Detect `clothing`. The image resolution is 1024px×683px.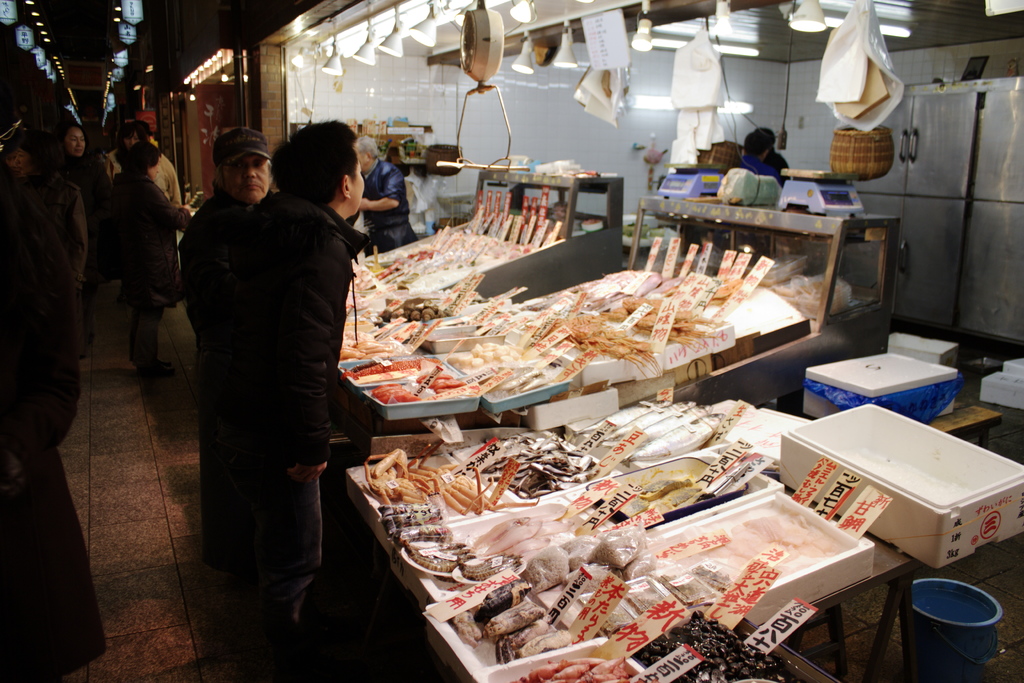
l=360, t=161, r=414, b=260.
